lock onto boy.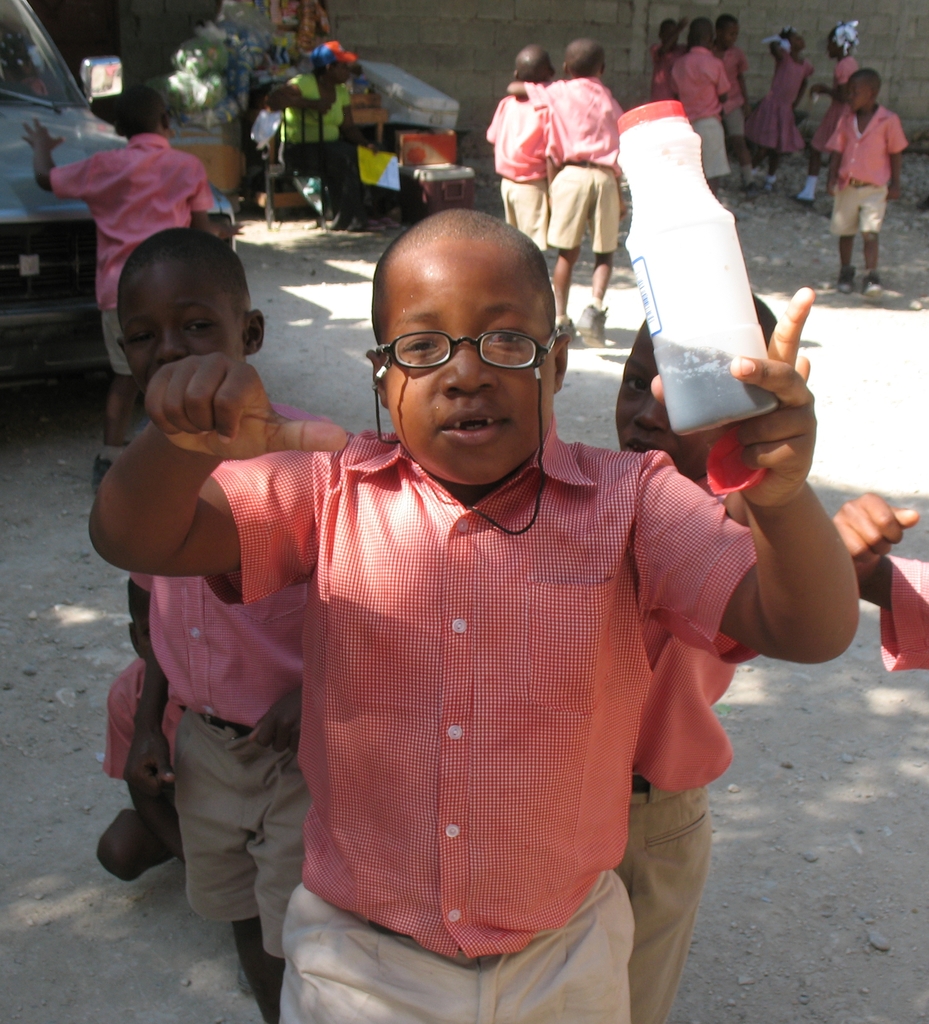
Locked: crop(501, 40, 634, 353).
